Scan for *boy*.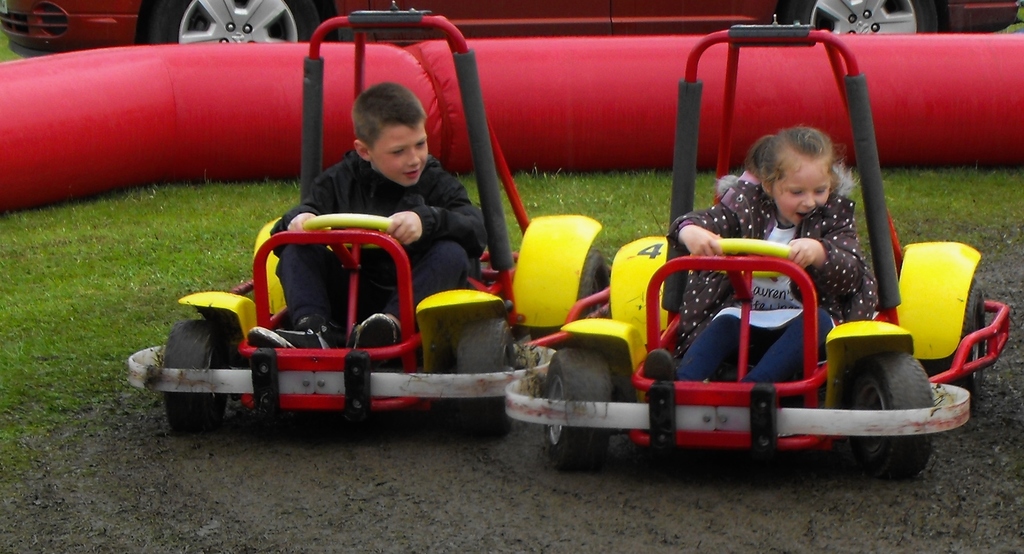
Scan result: x1=246, y1=74, x2=485, y2=350.
